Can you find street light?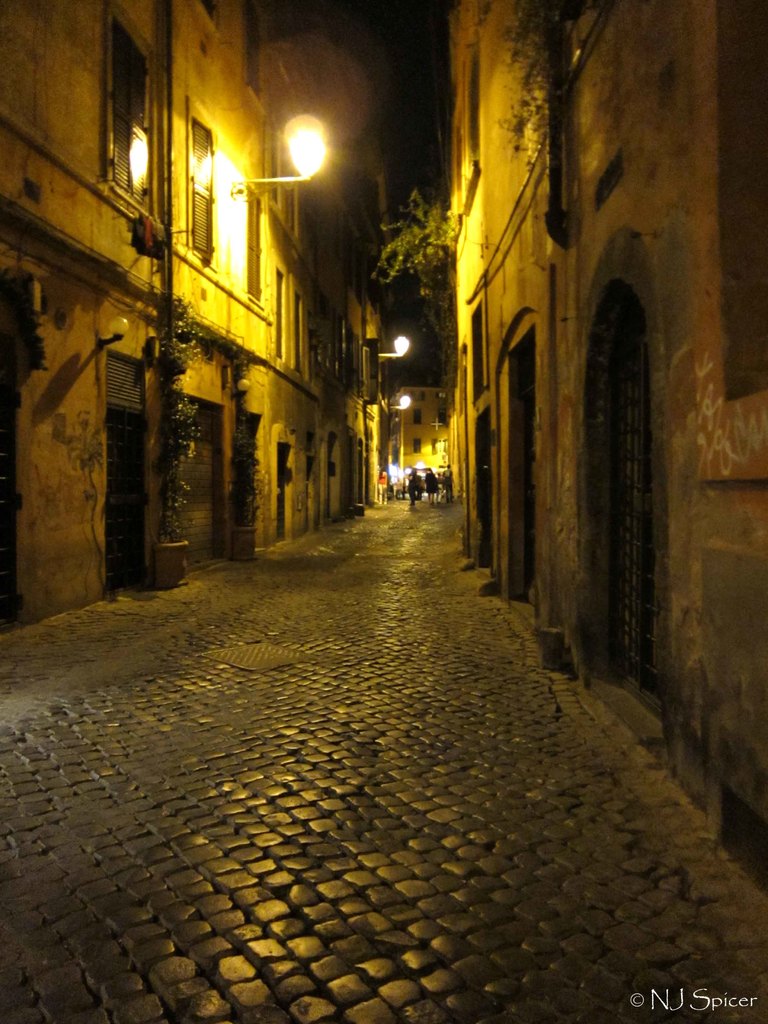
Yes, bounding box: select_region(237, 98, 338, 192).
